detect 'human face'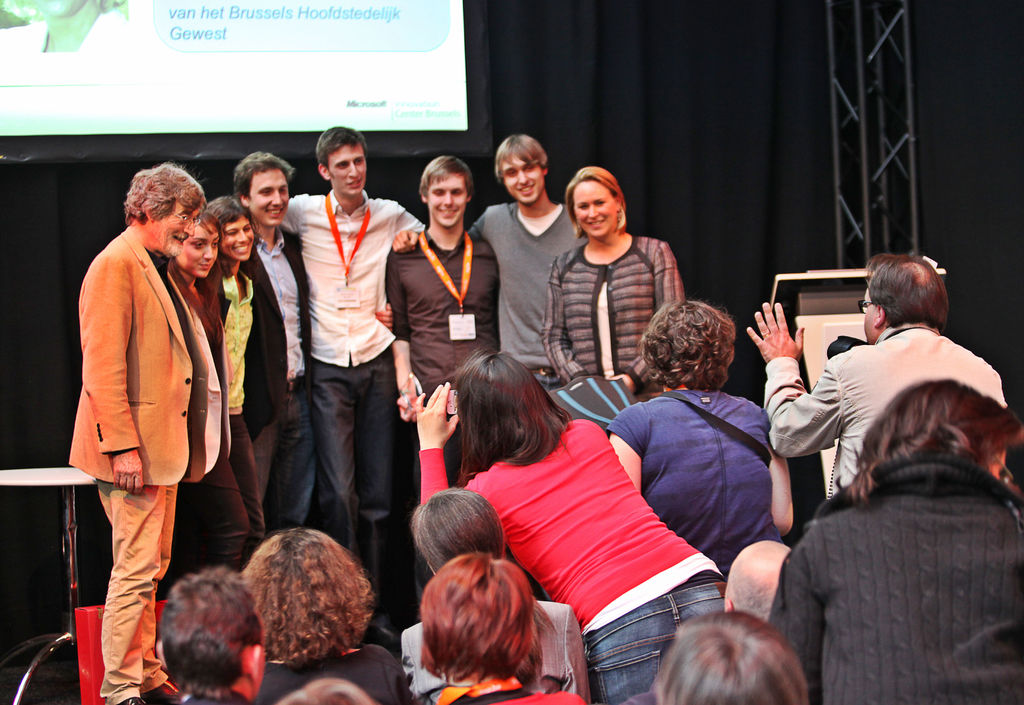
bbox(177, 224, 220, 278)
